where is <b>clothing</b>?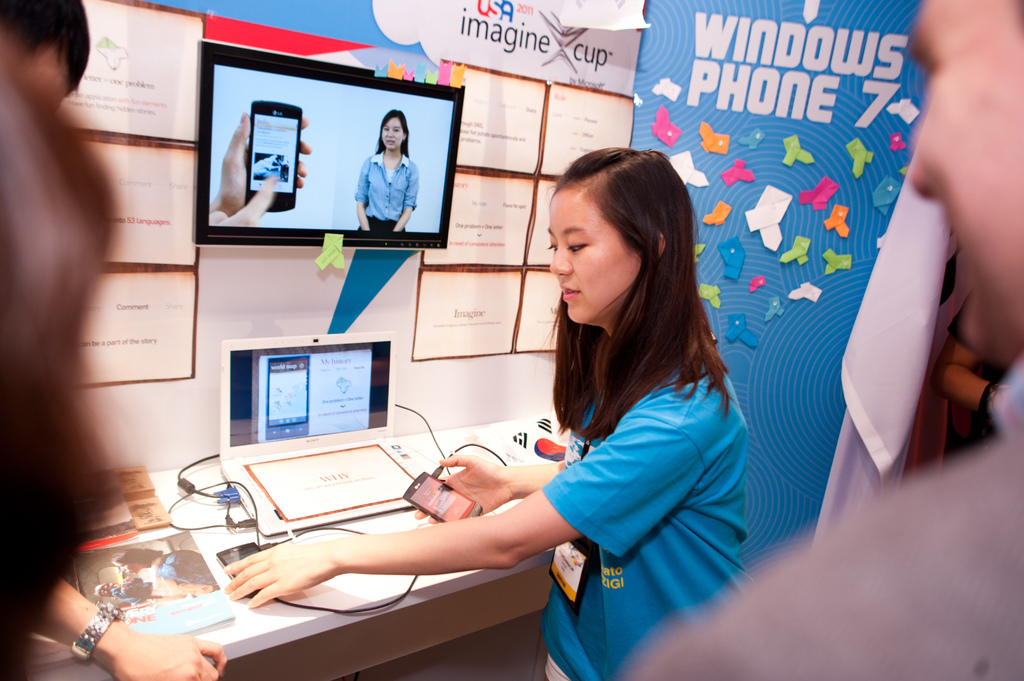
pyautogui.locateOnScreen(636, 364, 1023, 680).
